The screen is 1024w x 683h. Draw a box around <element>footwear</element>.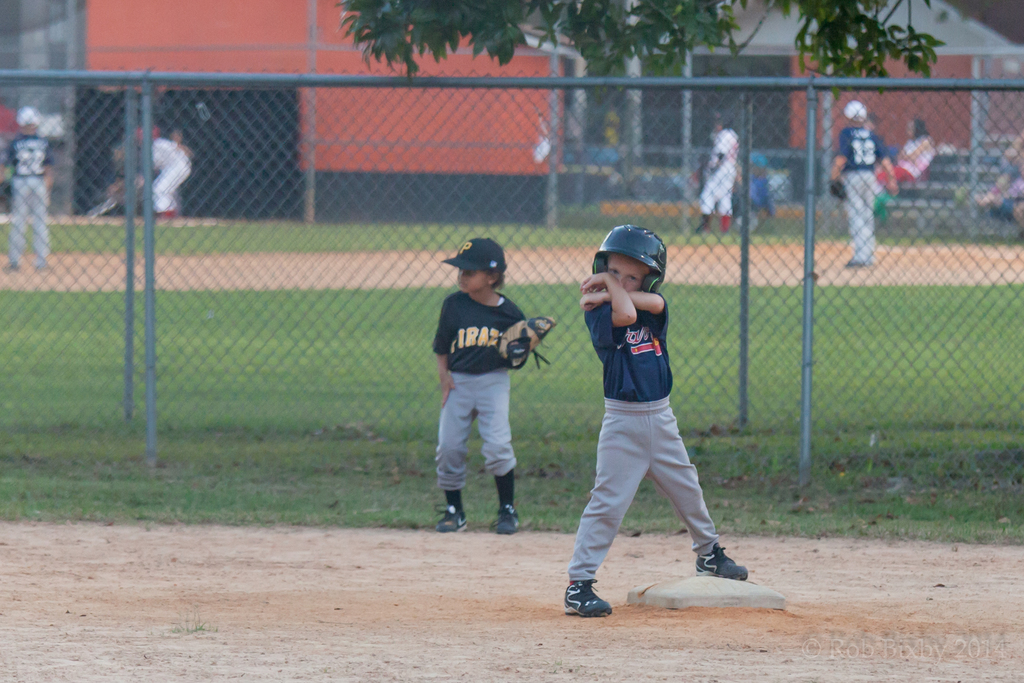
[left=558, top=579, right=607, bottom=616].
